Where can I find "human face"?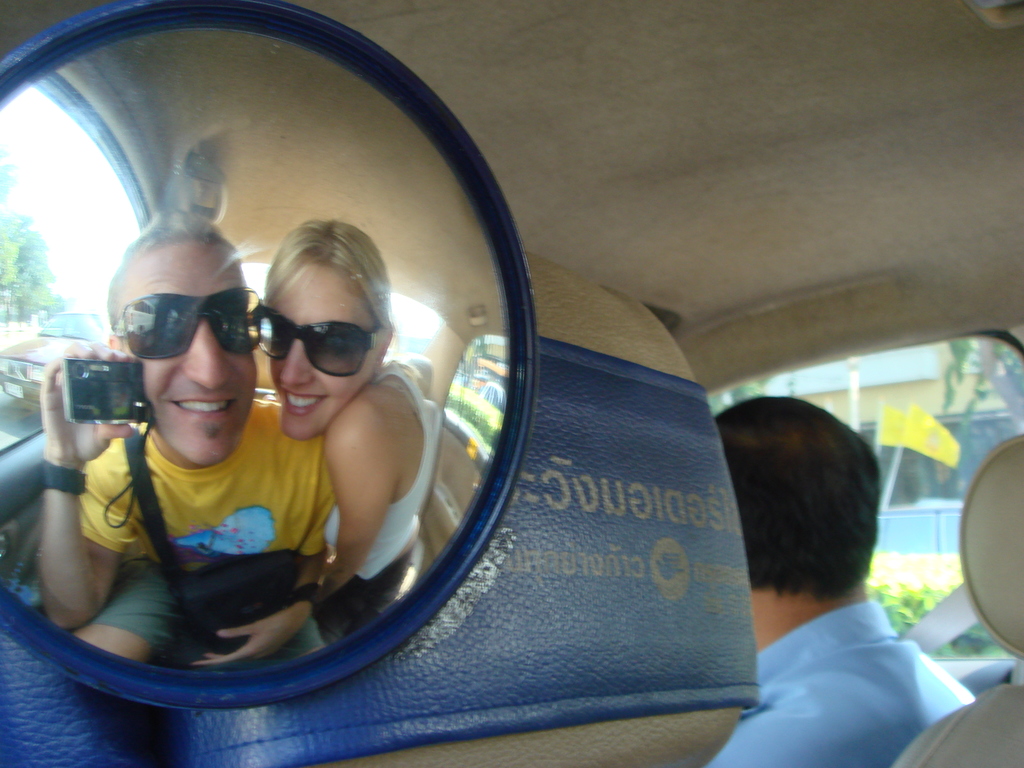
You can find it at rect(269, 269, 382, 442).
